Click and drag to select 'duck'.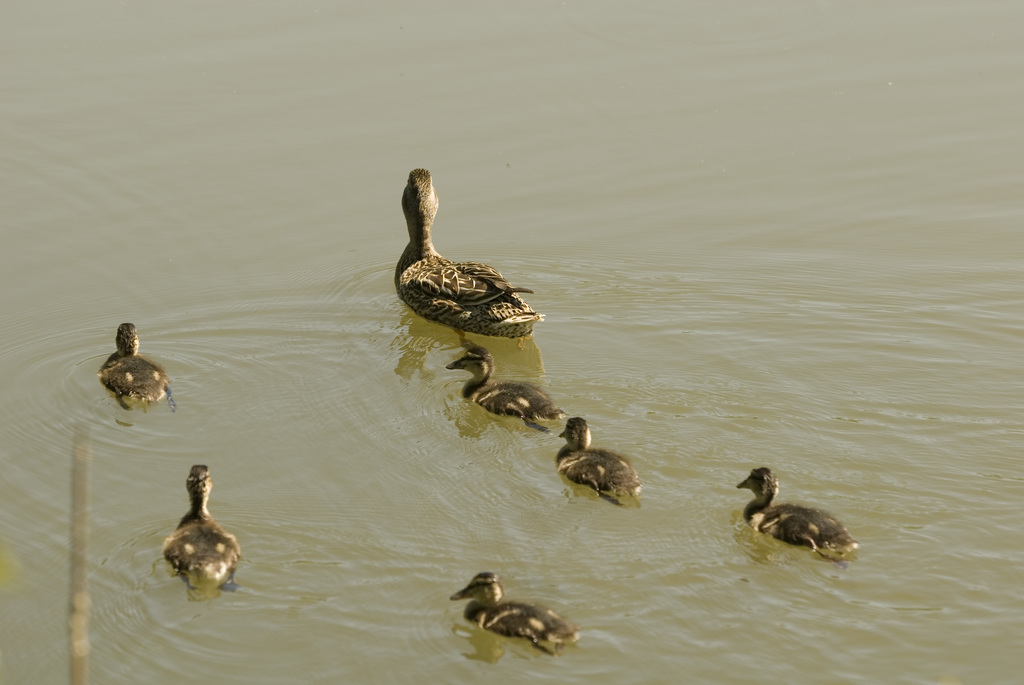
Selection: Rect(394, 169, 547, 345).
